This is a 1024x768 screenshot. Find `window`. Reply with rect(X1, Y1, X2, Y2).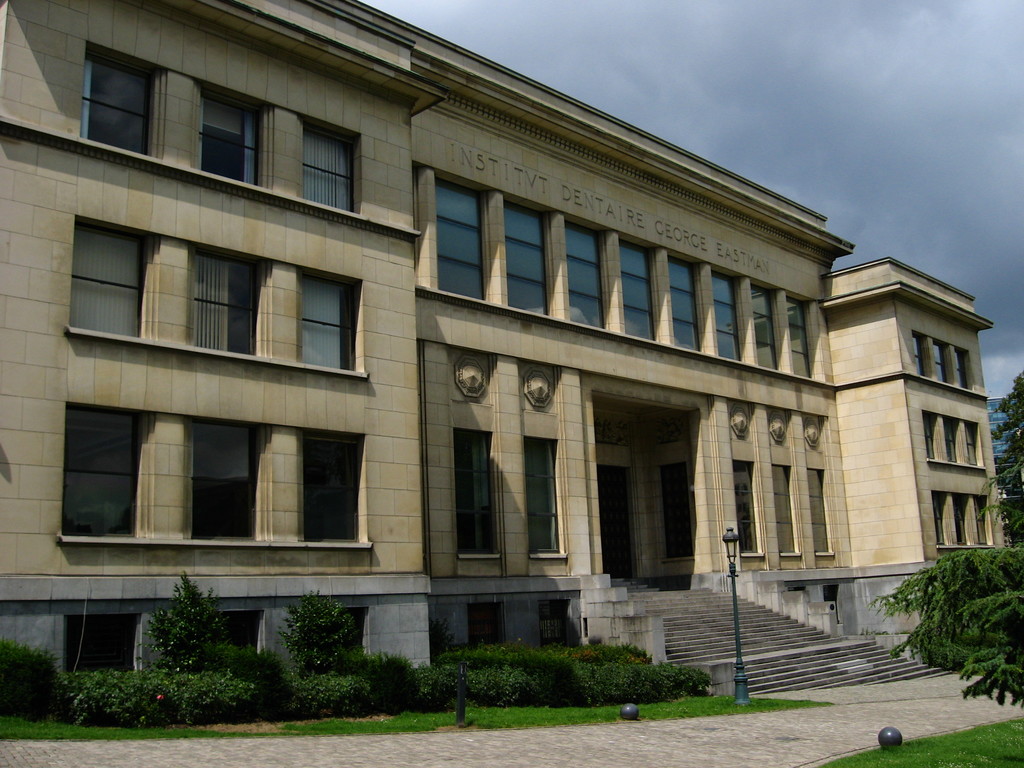
rect(303, 424, 371, 546).
